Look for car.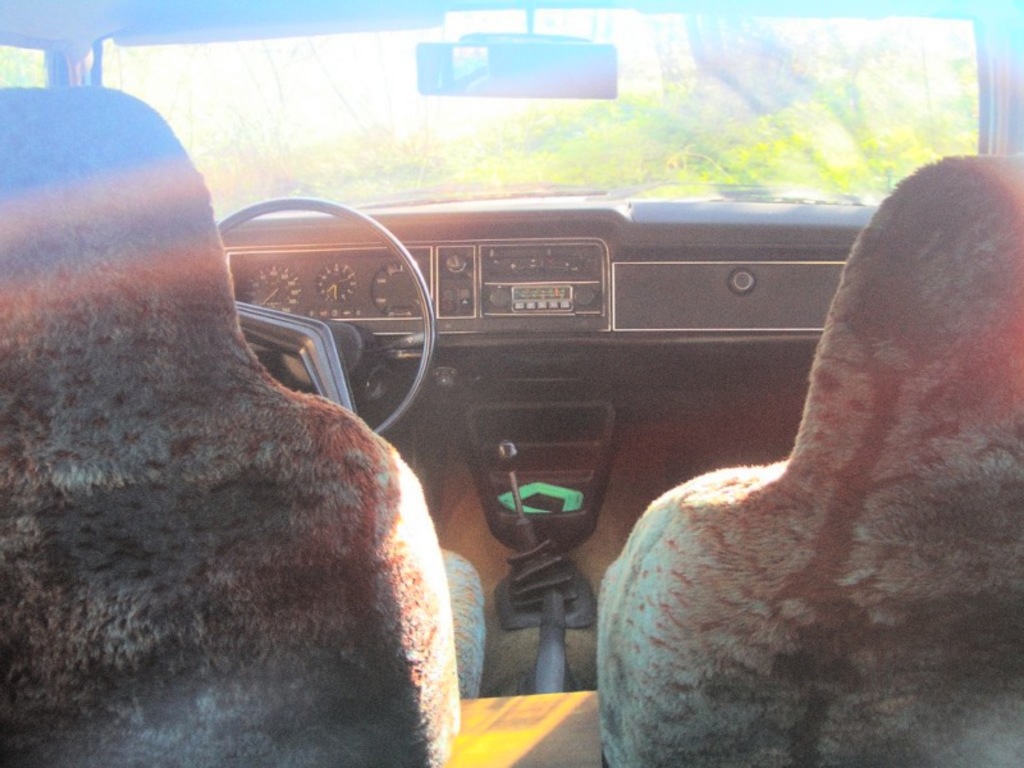
Found: 27,116,987,746.
